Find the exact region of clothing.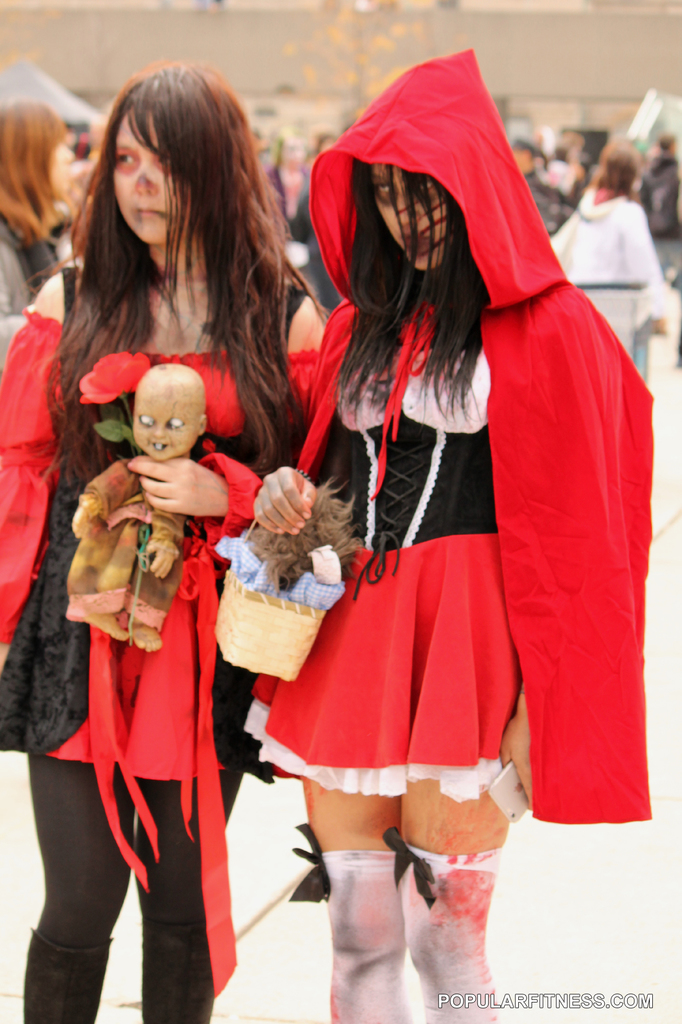
Exact region: select_region(551, 181, 676, 367).
